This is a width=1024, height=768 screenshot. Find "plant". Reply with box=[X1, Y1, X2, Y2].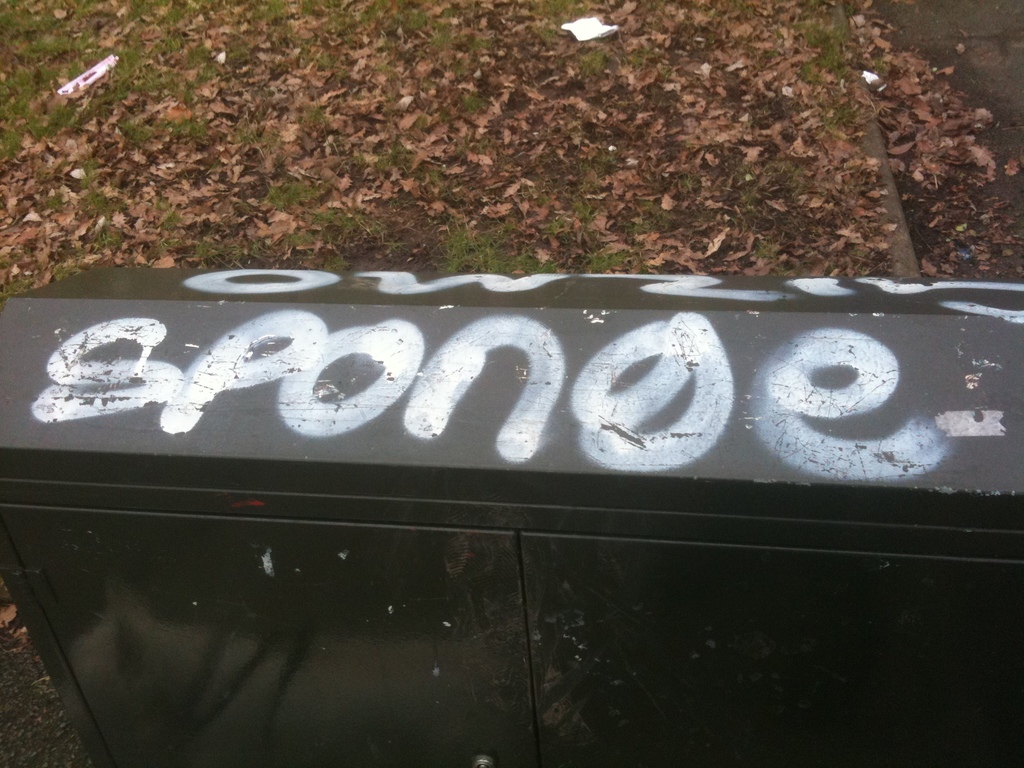
box=[198, 237, 268, 268].
